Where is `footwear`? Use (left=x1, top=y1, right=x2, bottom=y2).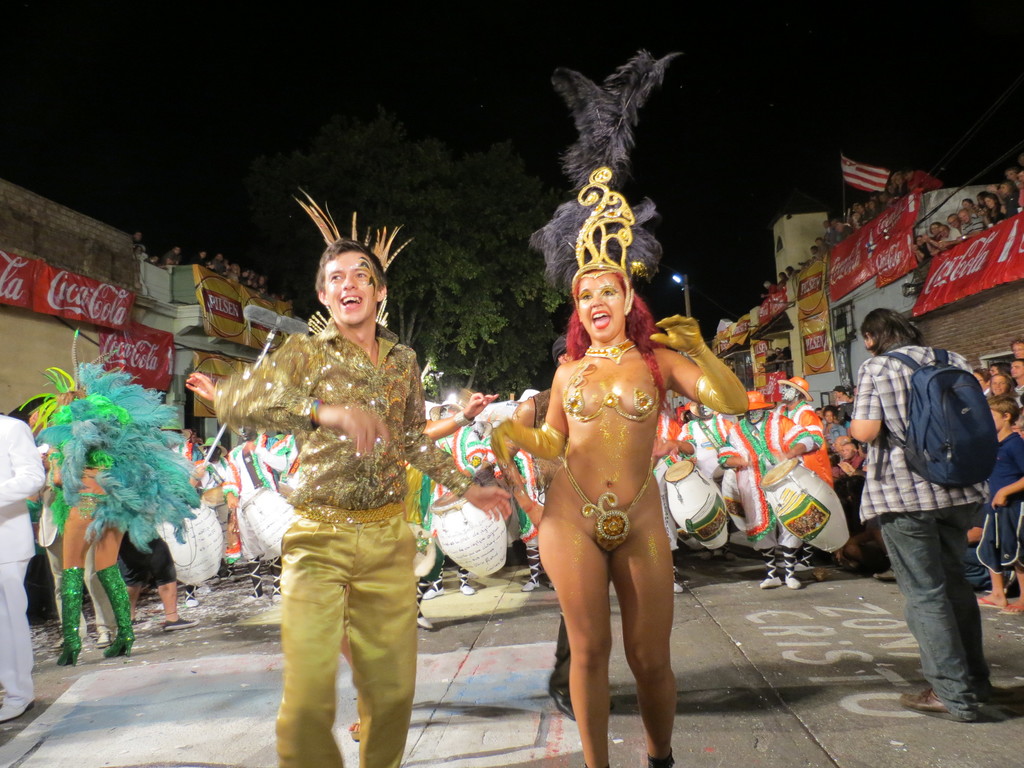
(left=248, top=564, right=267, bottom=600).
